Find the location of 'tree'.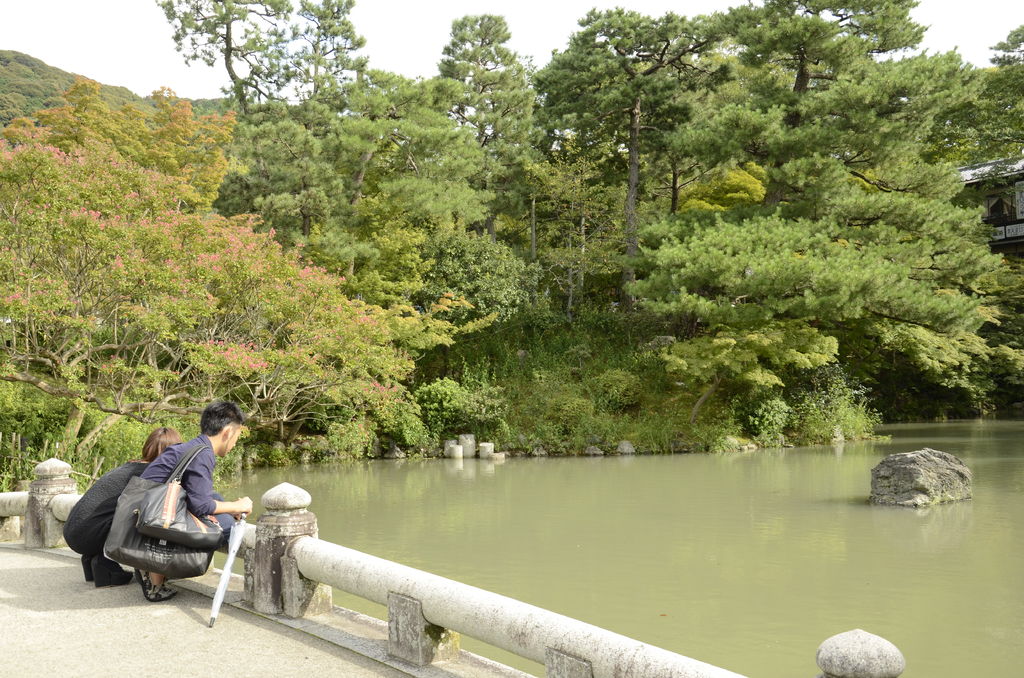
Location: crop(482, 134, 641, 312).
